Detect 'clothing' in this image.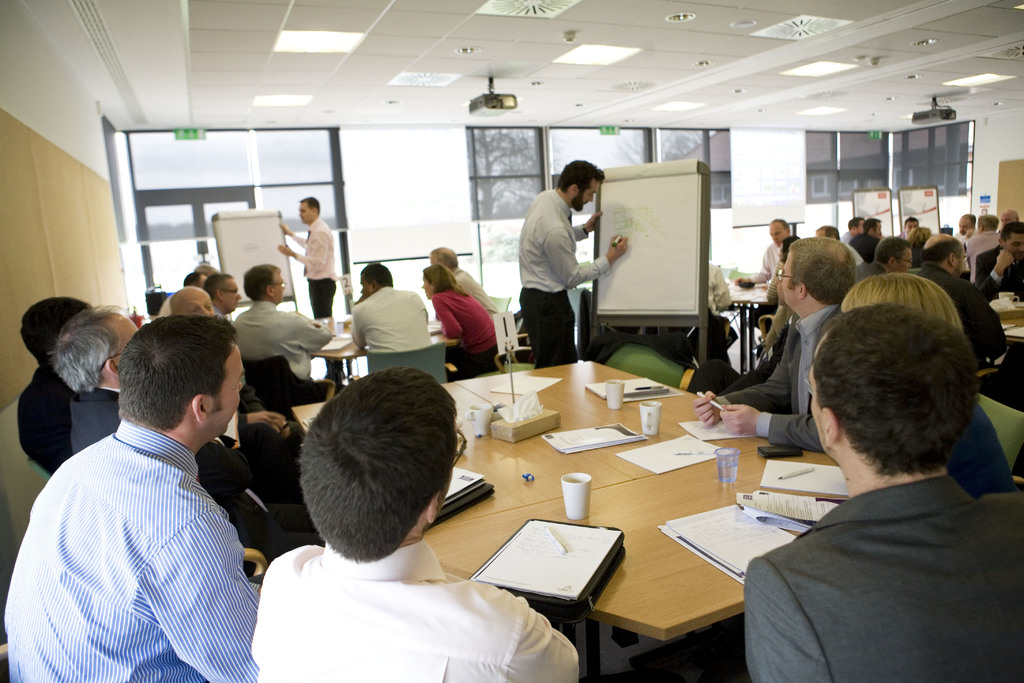
Detection: {"left": 940, "top": 393, "right": 1017, "bottom": 504}.
